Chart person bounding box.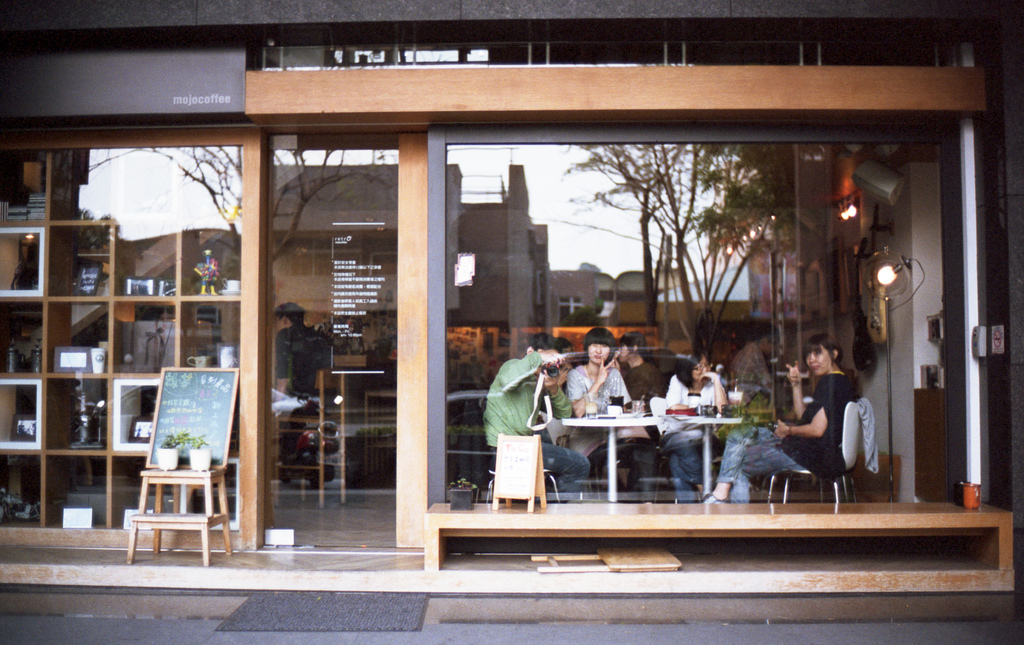
Charted: locate(615, 327, 674, 503).
